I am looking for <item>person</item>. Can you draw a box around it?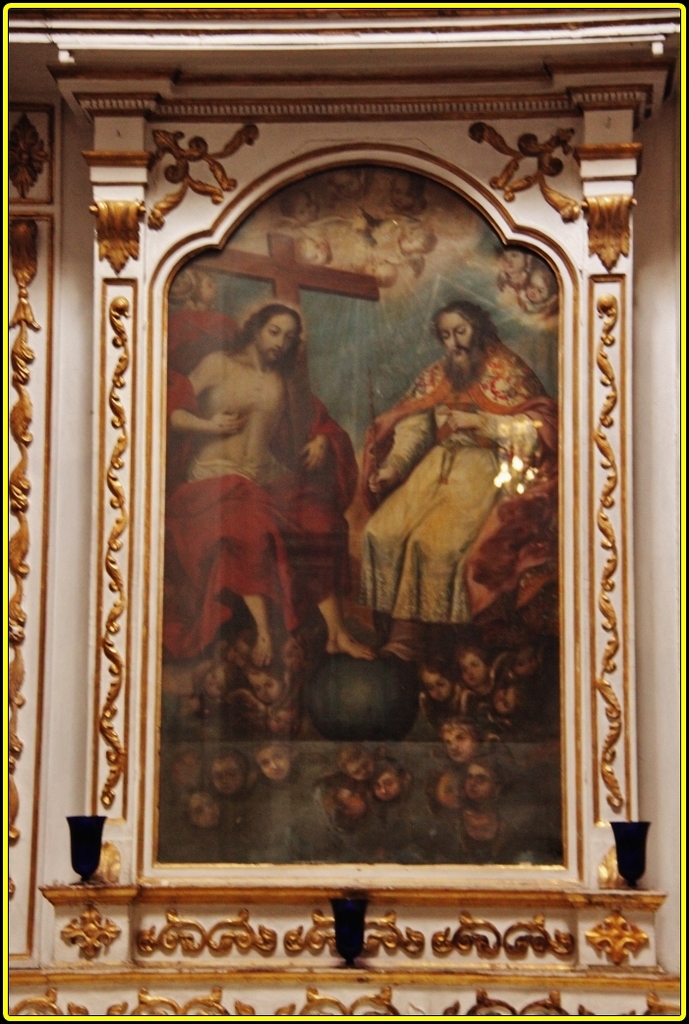
Sure, the bounding box is left=165, top=293, right=369, bottom=672.
